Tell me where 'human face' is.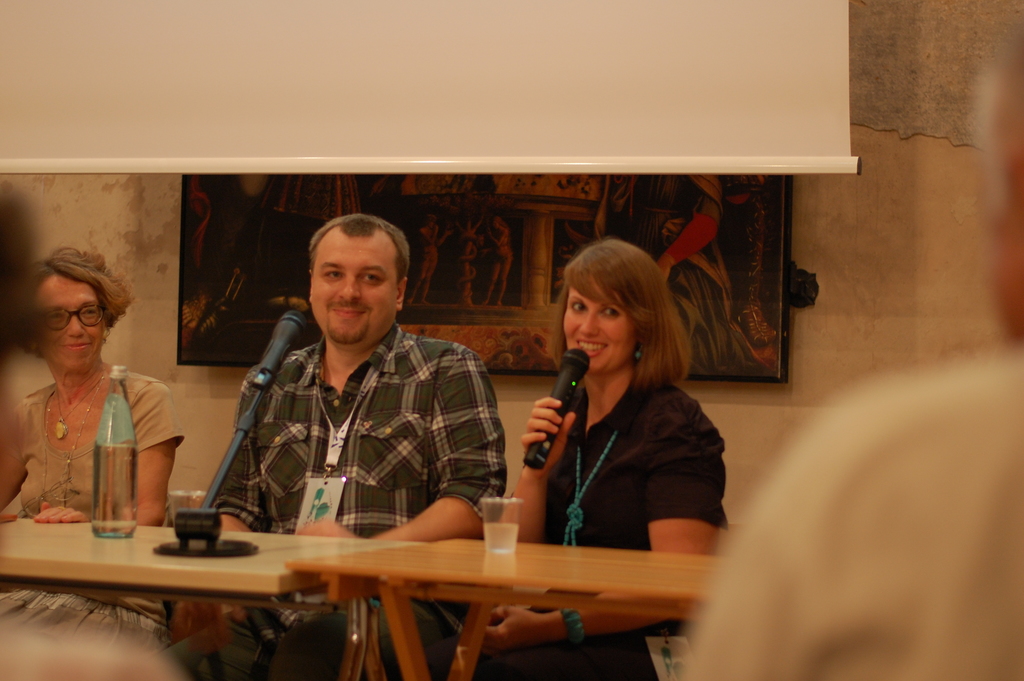
'human face' is at locate(565, 283, 637, 371).
